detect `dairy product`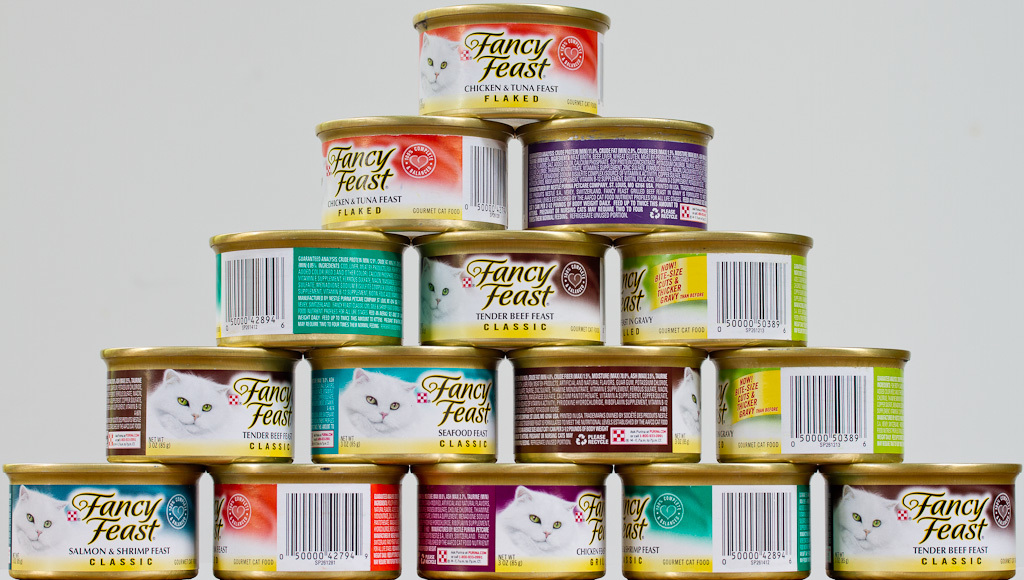
rect(107, 371, 294, 467)
